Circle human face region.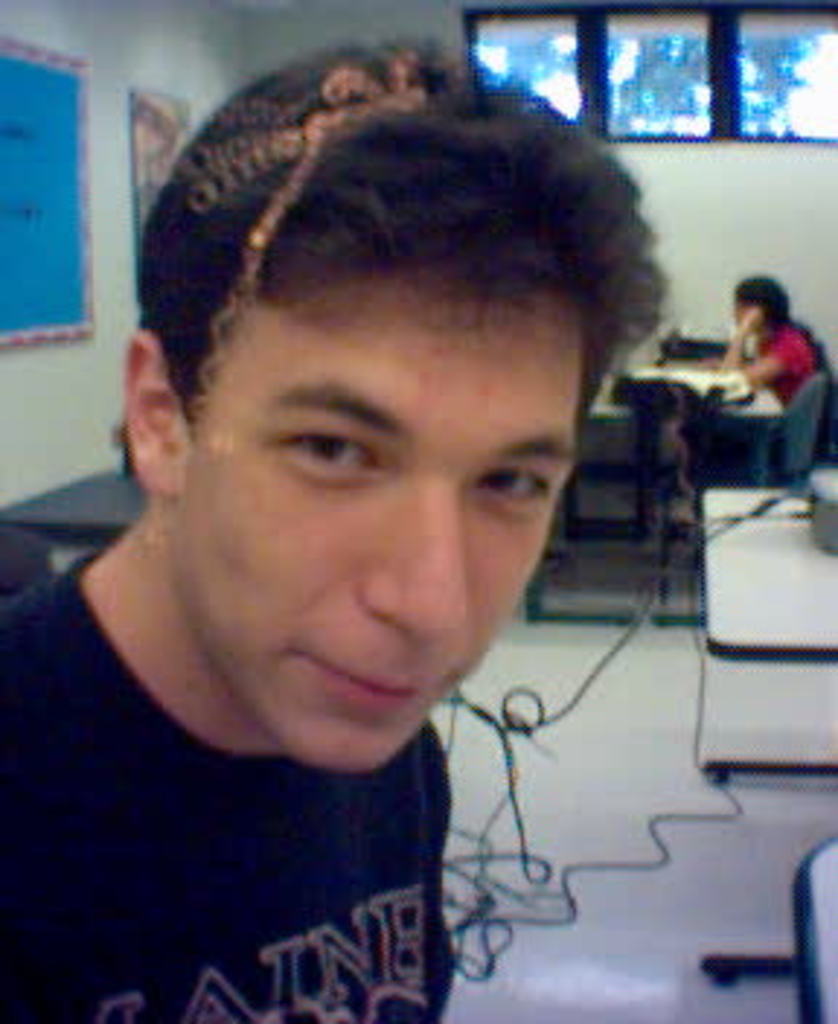
Region: {"left": 730, "top": 300, "right": 751, "bottom": 323}.
